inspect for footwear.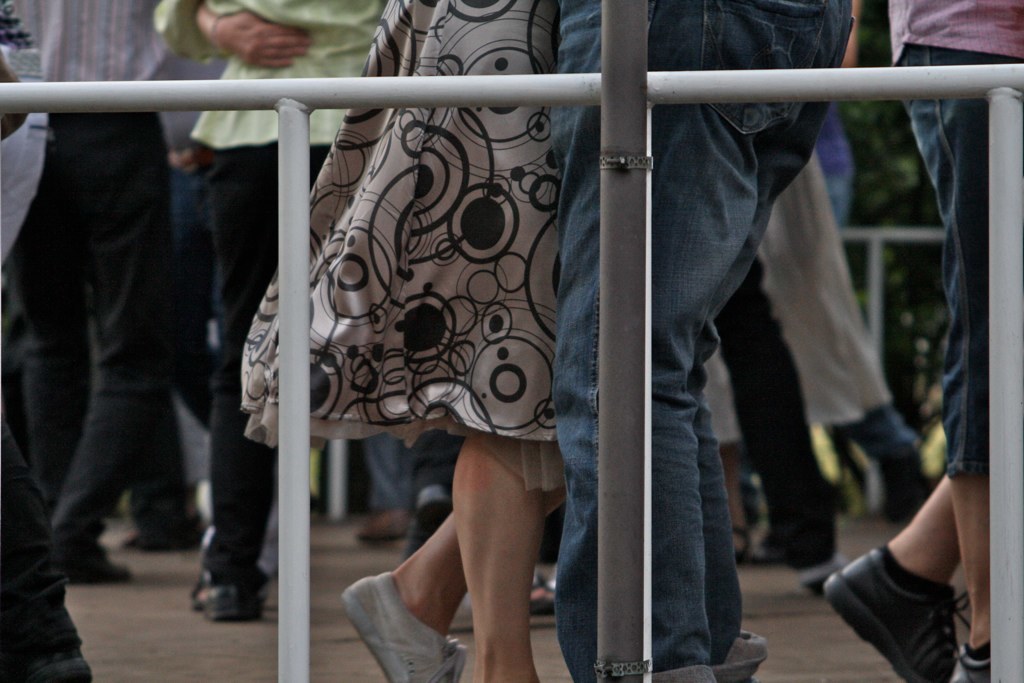
Inspection: bbox=(819, 532, 967, 682).
